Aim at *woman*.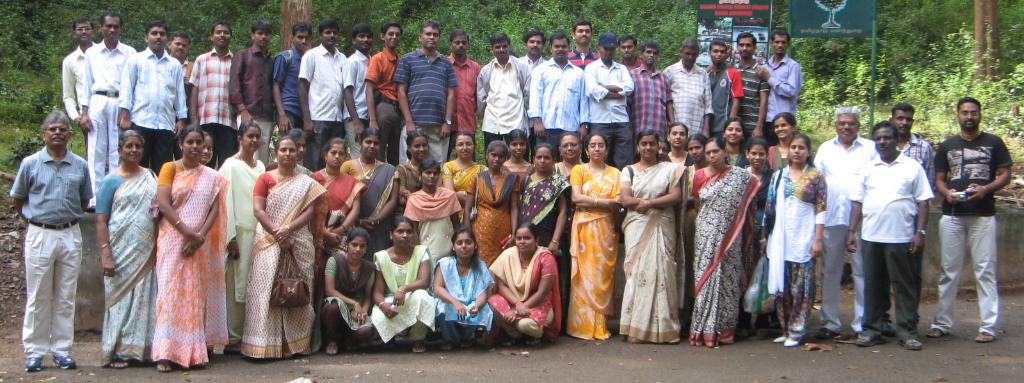
Aimed at <bbox>464, 138, 521, 274</bbox>.
